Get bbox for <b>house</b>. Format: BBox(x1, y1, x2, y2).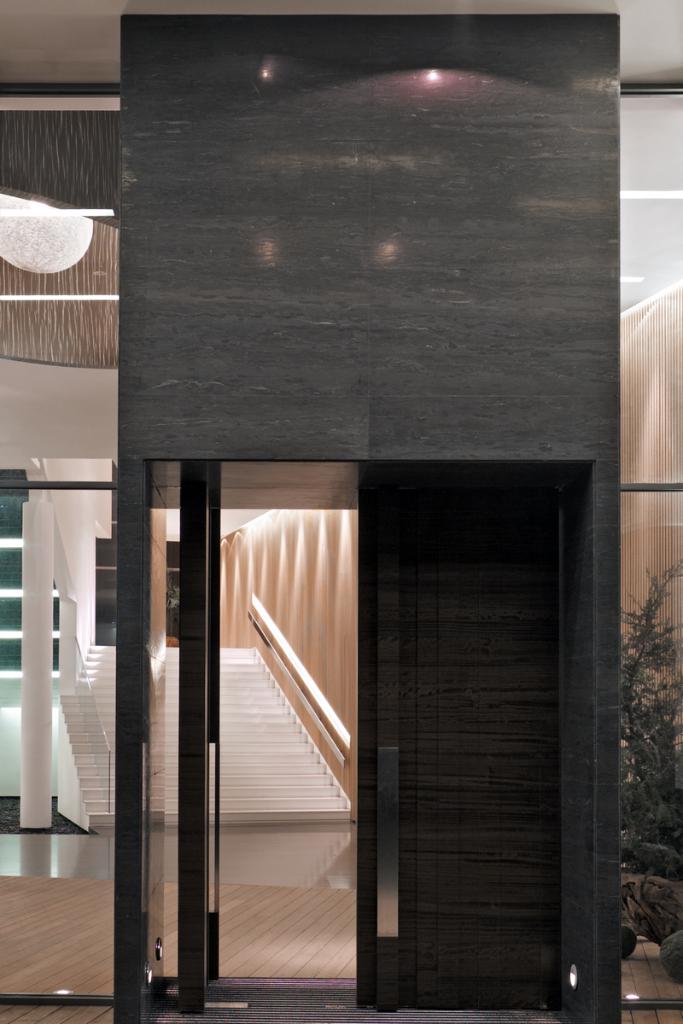
BBox(6, 51, 682, 1023).
